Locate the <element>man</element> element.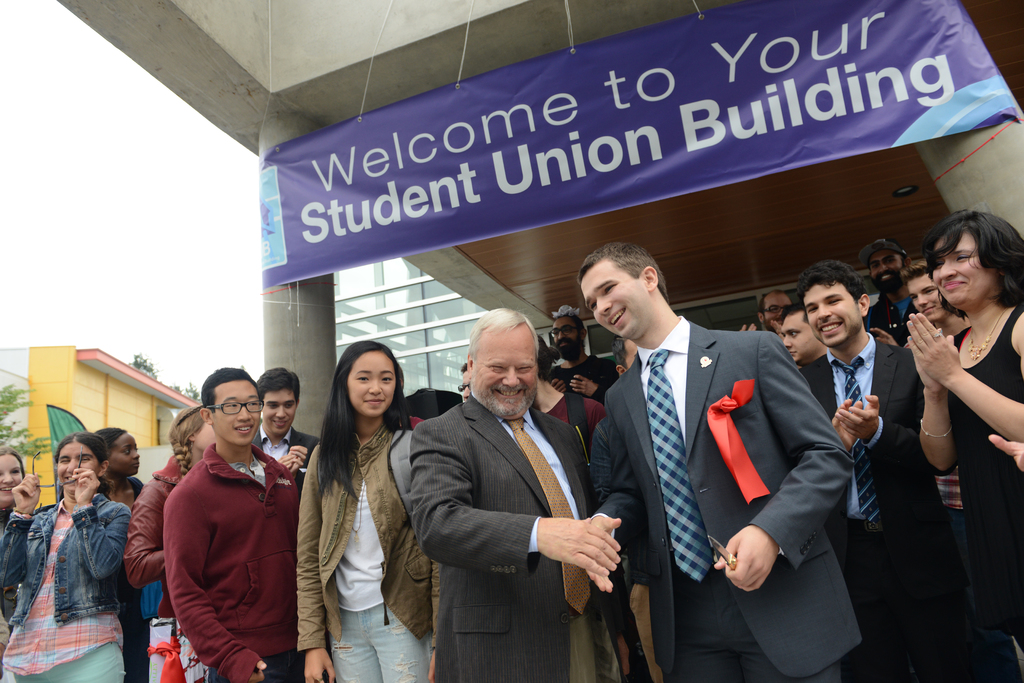
Element bbox: box(905, 264, 975, 350).
